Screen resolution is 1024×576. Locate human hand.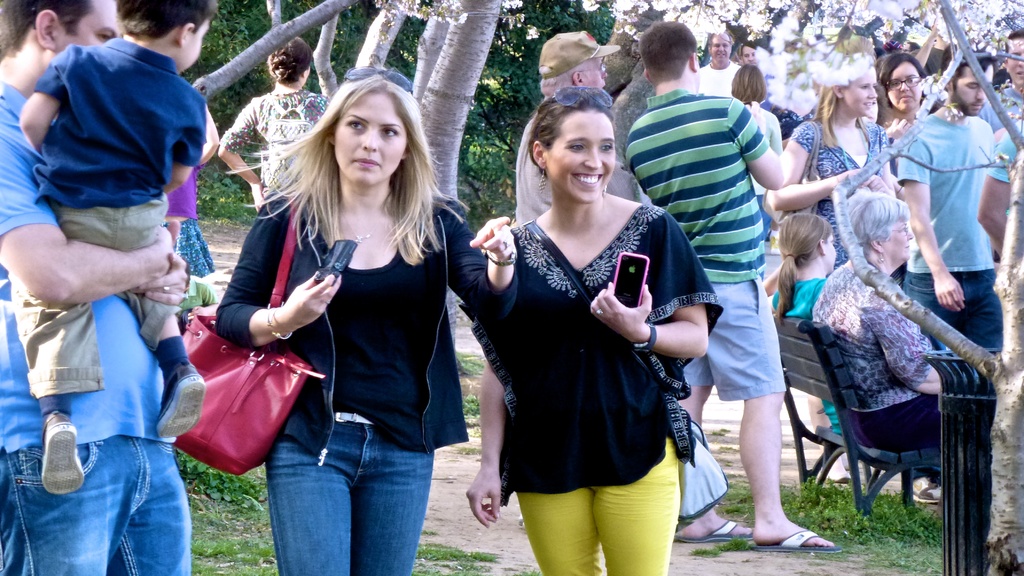
locate(935, 272, 964, 316).
